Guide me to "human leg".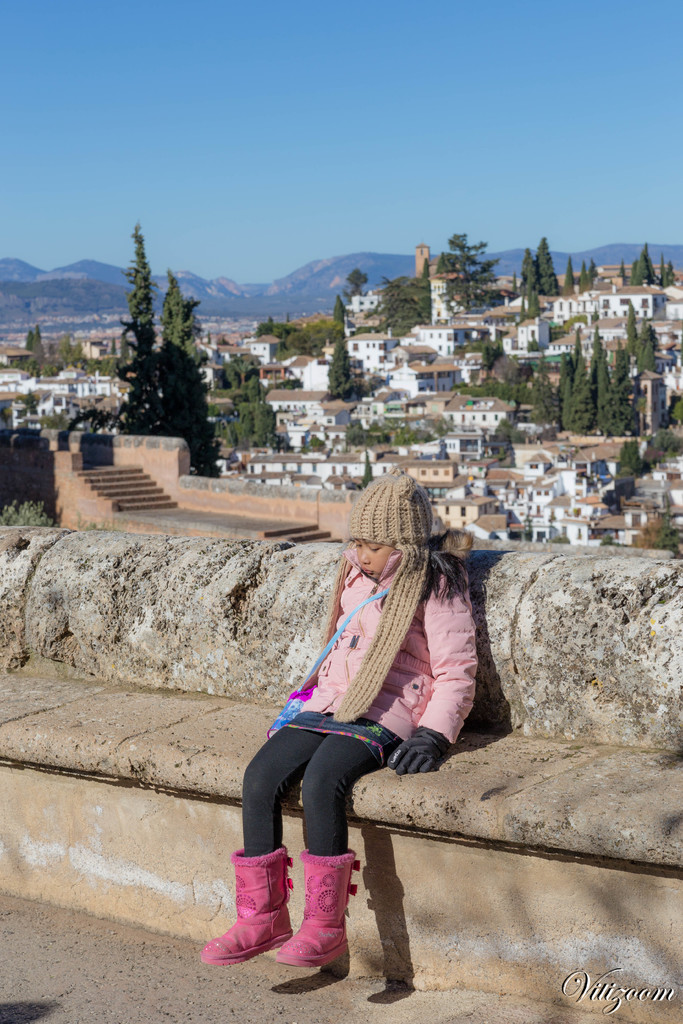
Guidance: 271/719/406/966.
